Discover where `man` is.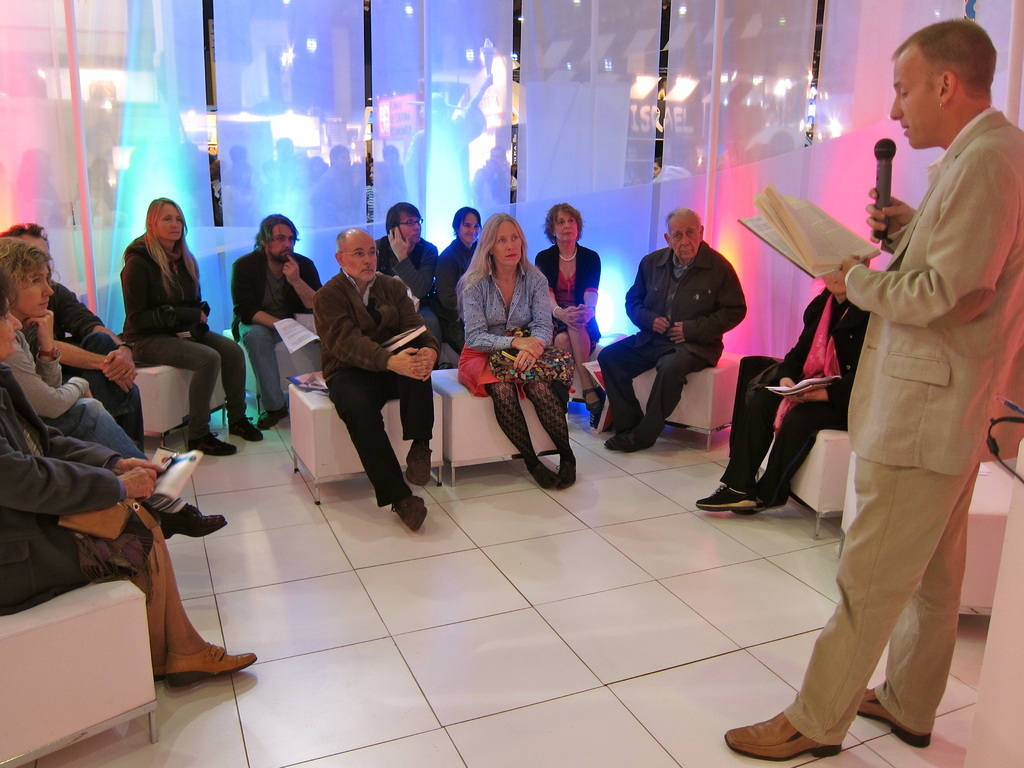
Discovered at box=[616, 206, 746, 454].
